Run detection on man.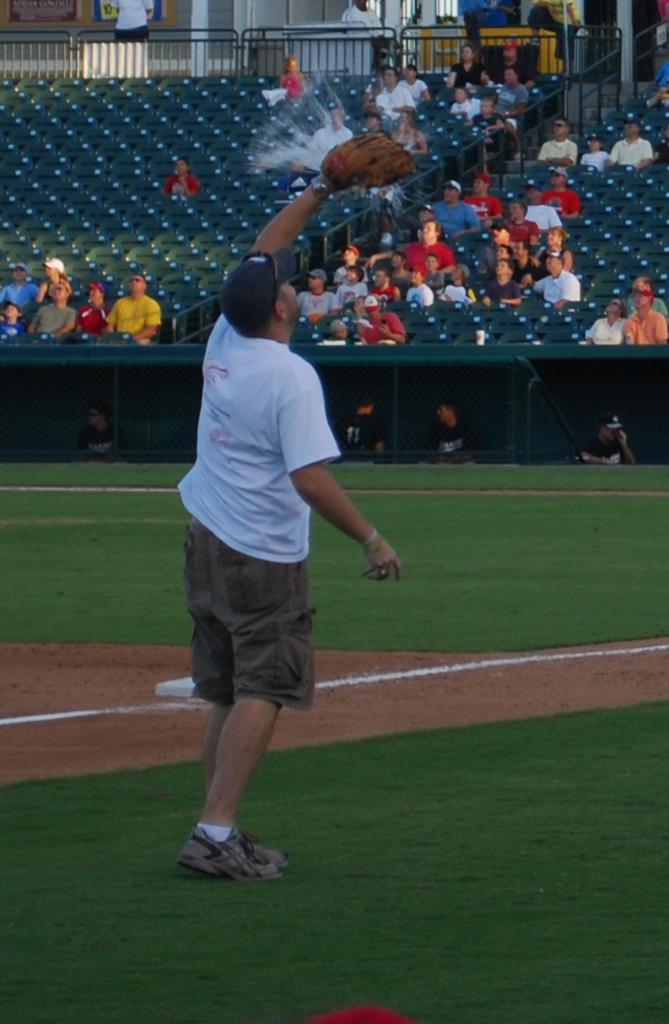
Result: {"left": 24, "top": 280, "right": 73, "bottom": 334}.
